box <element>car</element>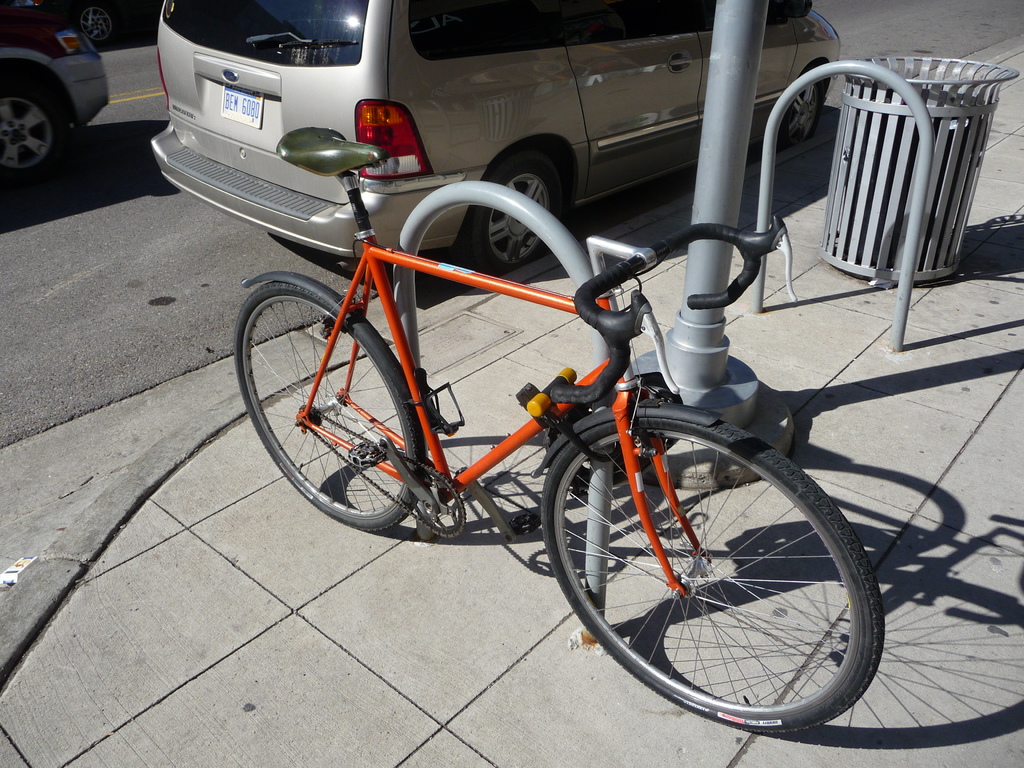
box=[0, 5, 125, 195]
